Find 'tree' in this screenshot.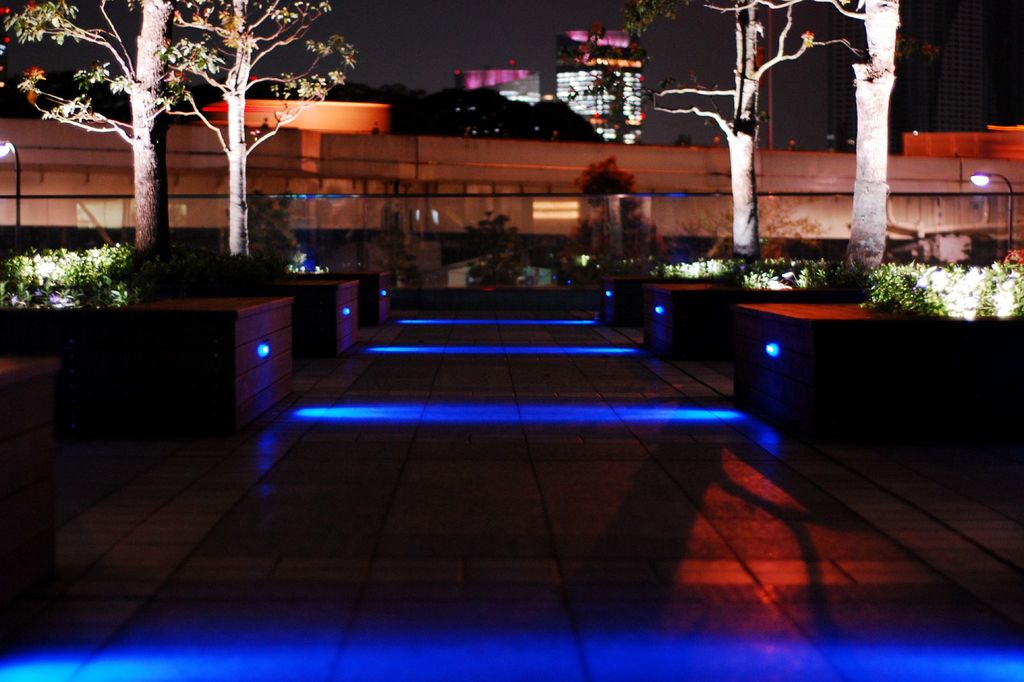
The bounding box for 'tree' is region(564, 0, 865, 272).
